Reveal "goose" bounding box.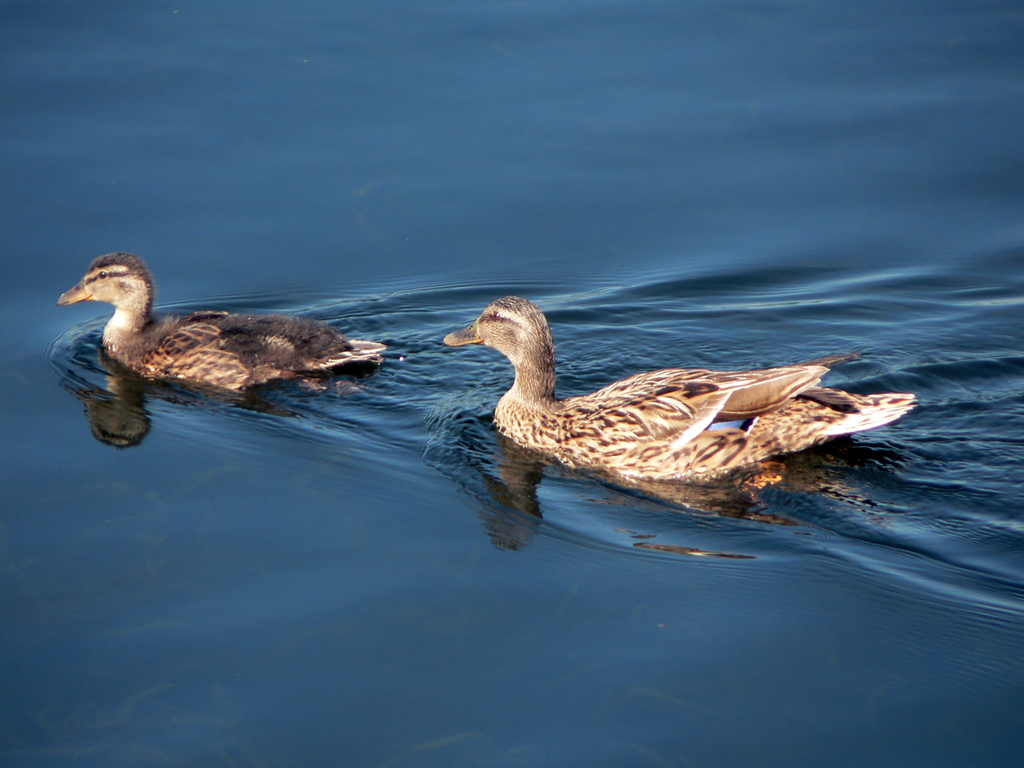
Revealed: box=[58, 254, 383, 381].
